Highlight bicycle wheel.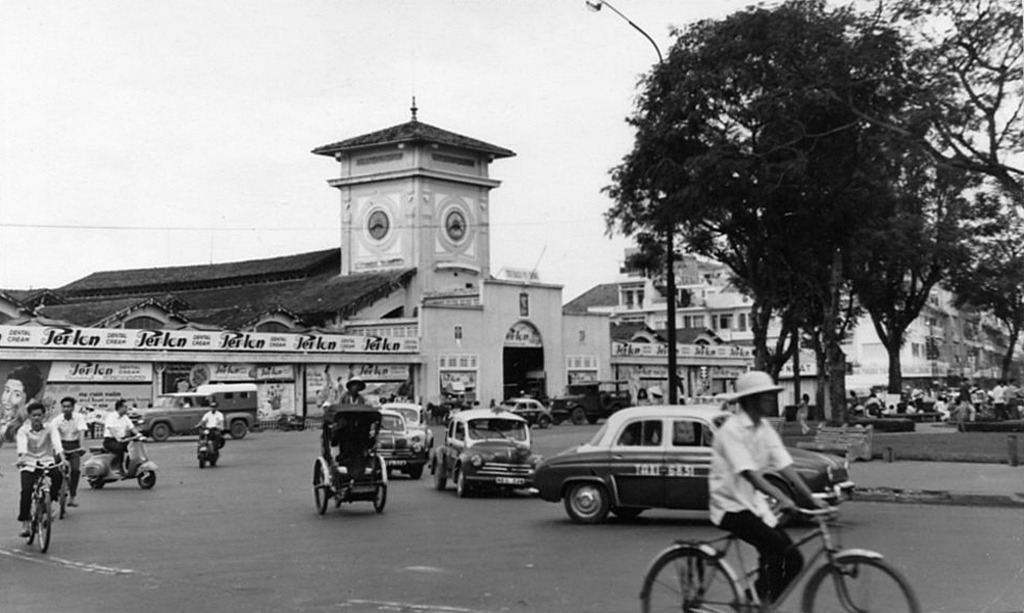
Highlighted region: (x1=35, y1=493, x2=53, y2=550).
